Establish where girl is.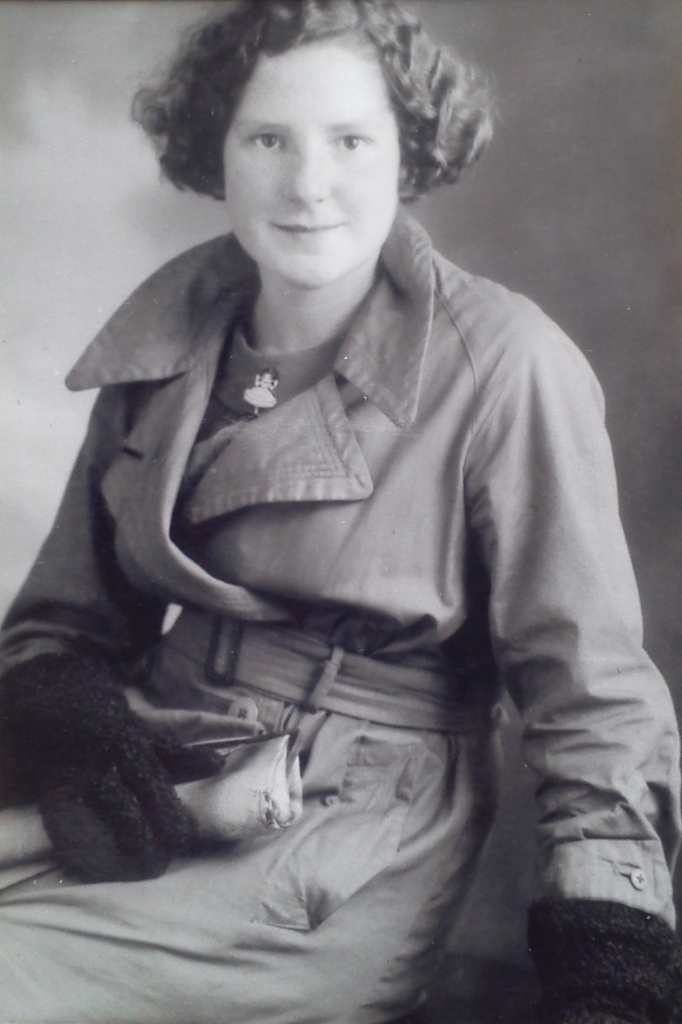
Established at 0:0:681:1020.
